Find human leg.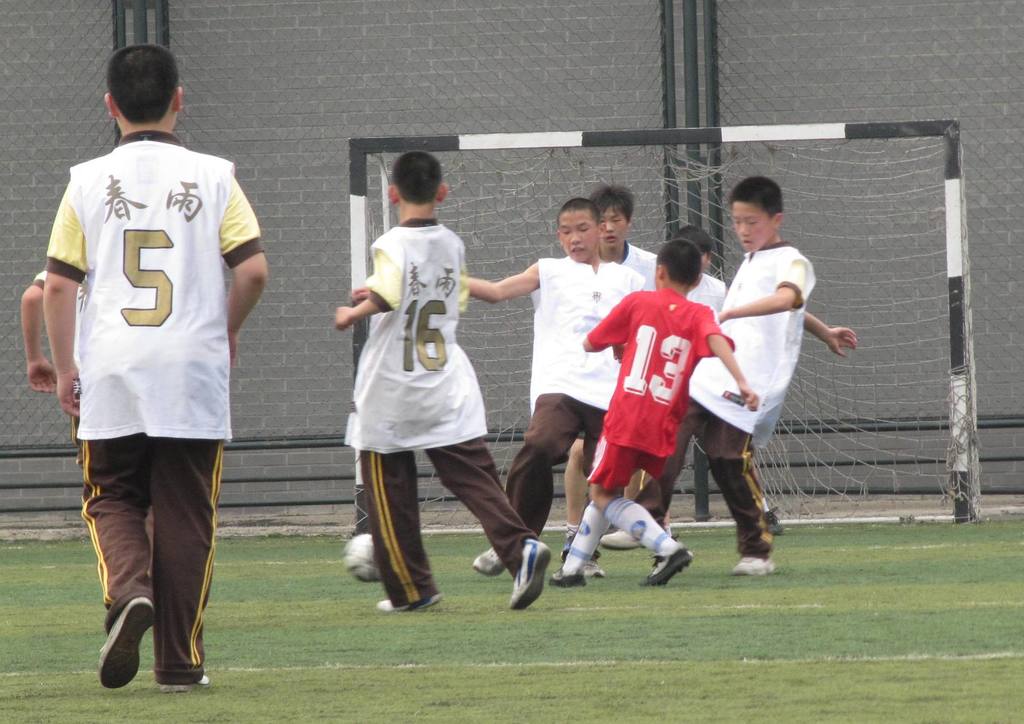
[x1=73, y1=356, x2=156, y2=686].
